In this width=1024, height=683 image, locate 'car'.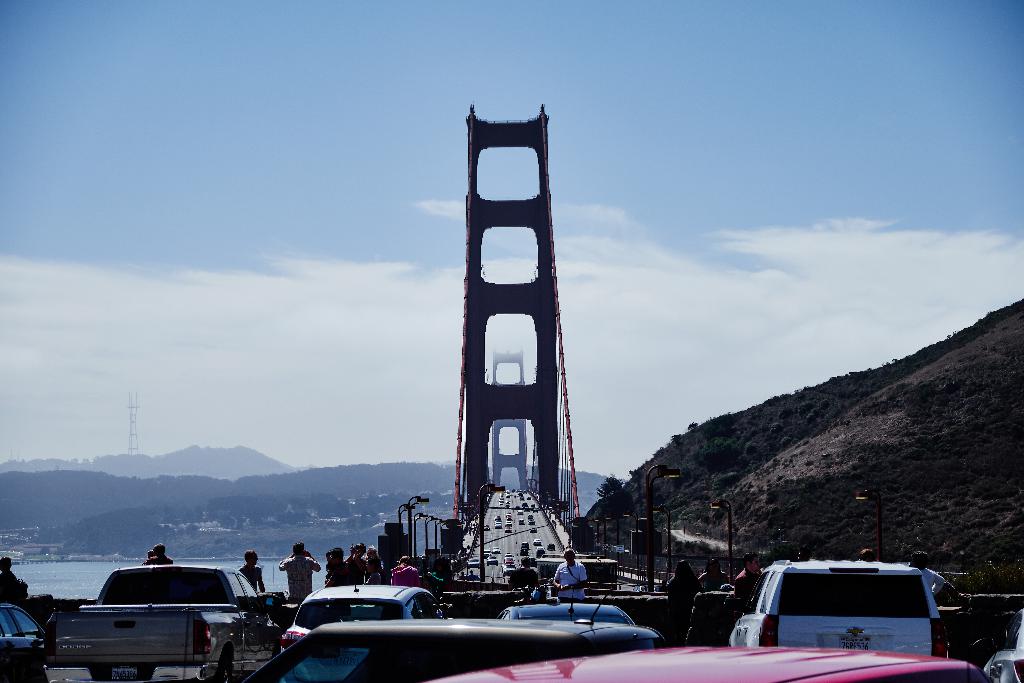
Bounding box: crop(239, 595, 668, 679).
